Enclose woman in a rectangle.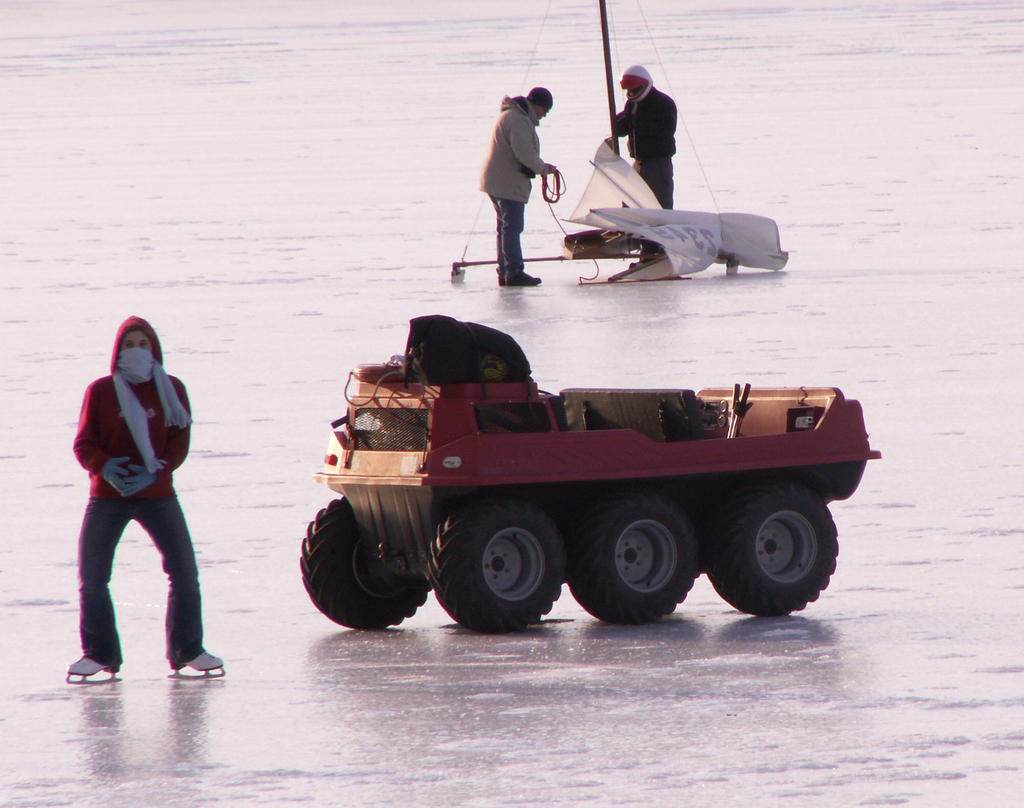
71:304:194:681.
